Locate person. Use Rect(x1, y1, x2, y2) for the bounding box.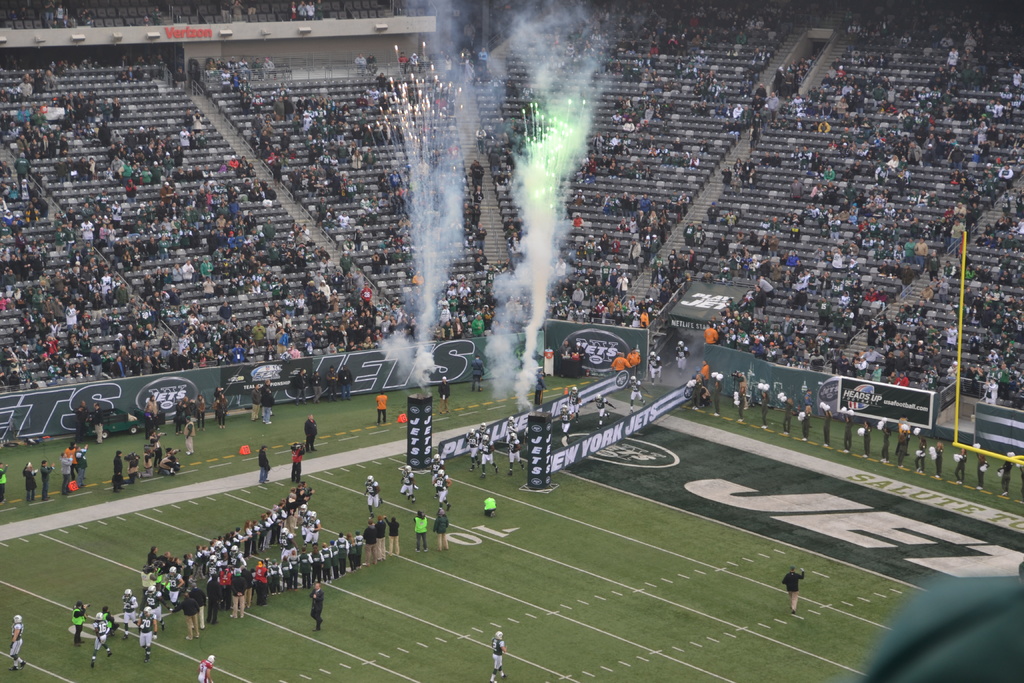
Rect(302, 409, 318, 454).
